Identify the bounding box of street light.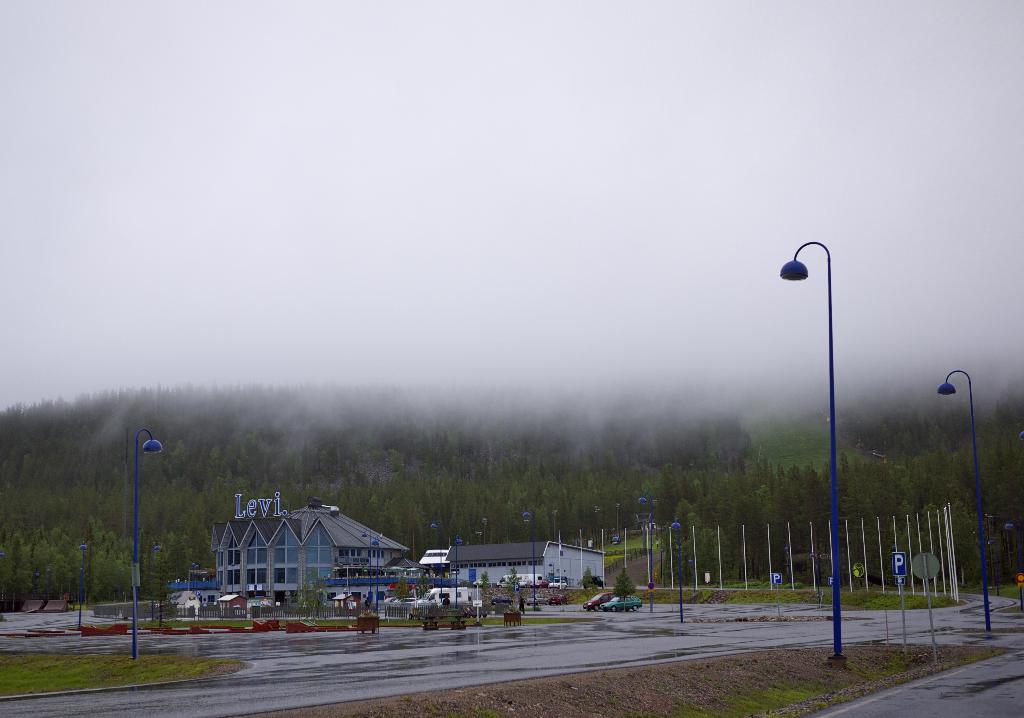
pyautogui.locateOnScreen(657, 550, 665, 587).
